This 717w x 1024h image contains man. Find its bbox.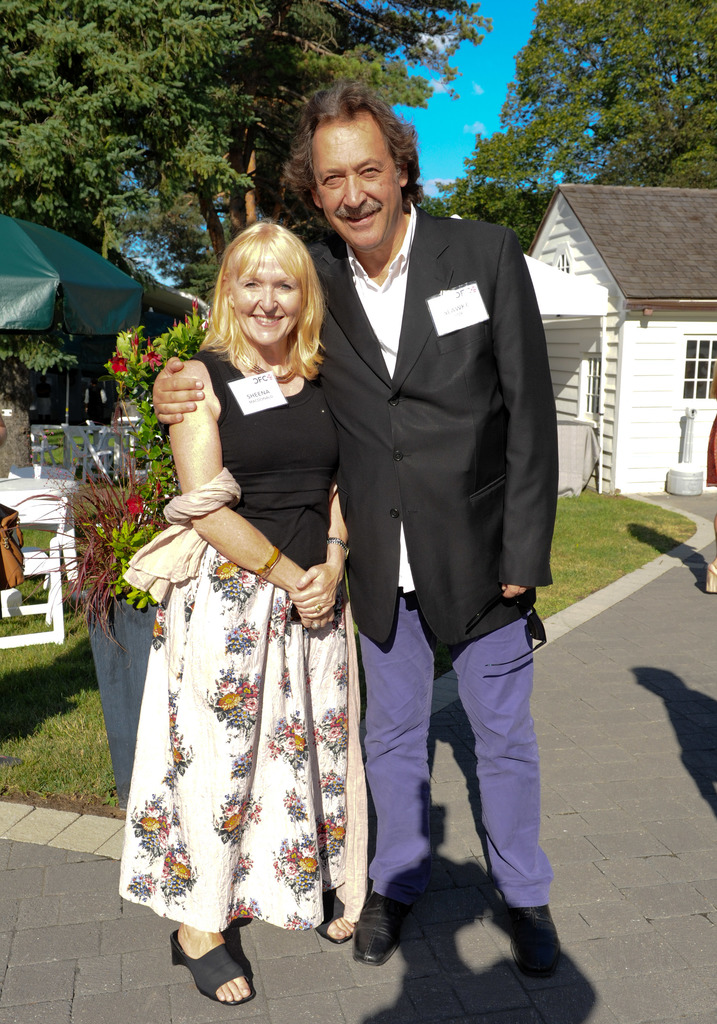
147 76 554 968.
